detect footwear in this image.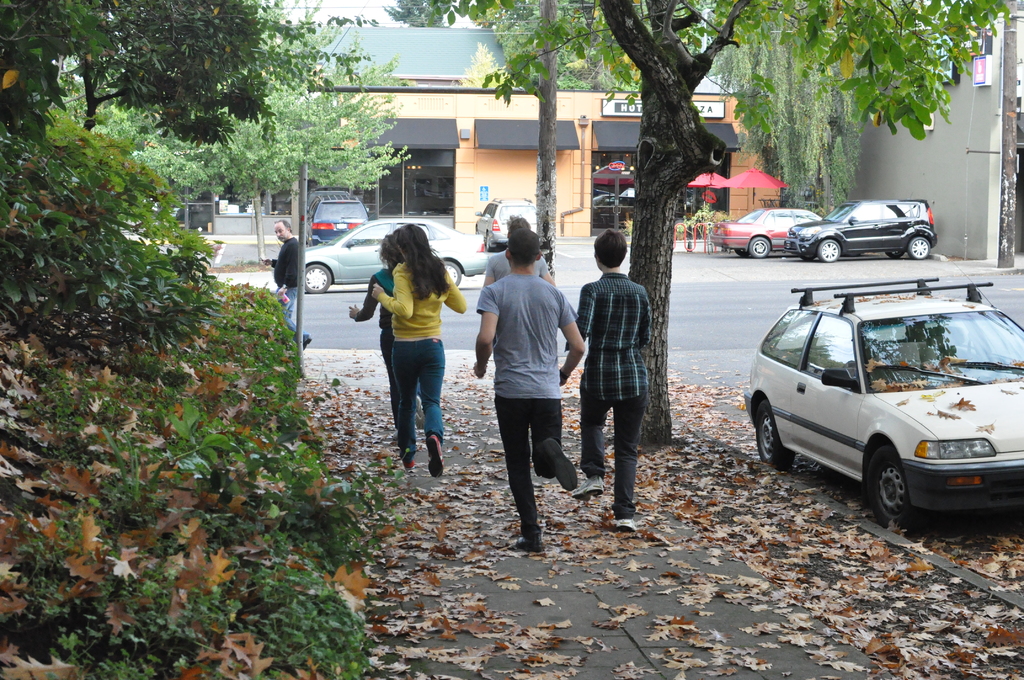
Detection: {"left": 515, "top": 533, "right": 546, "bottom": 553}.
